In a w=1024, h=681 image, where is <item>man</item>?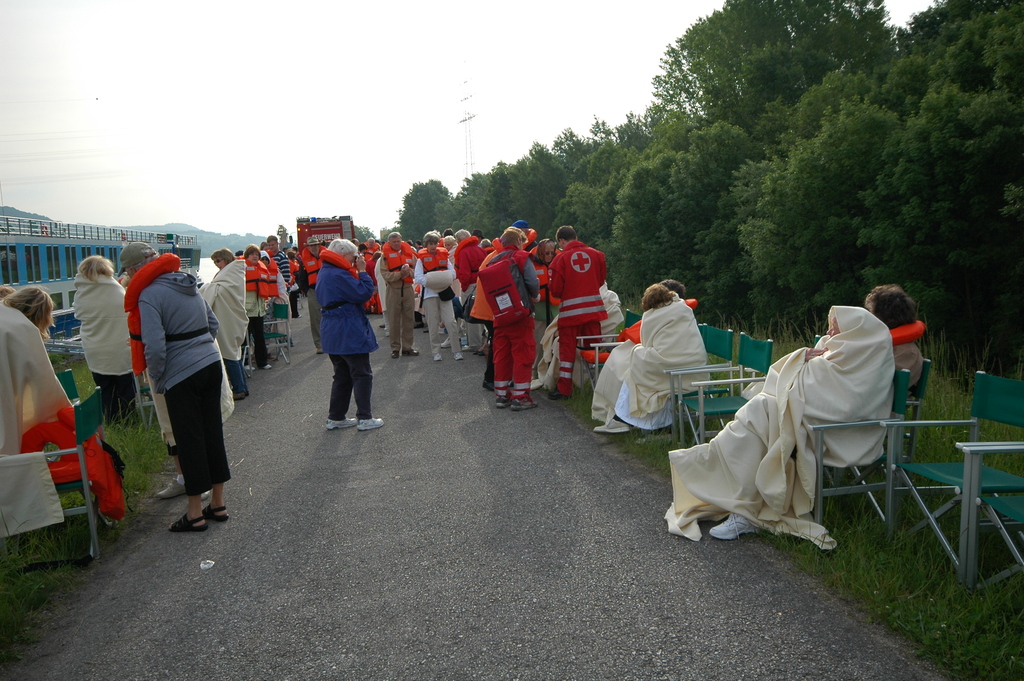
{"left": 447, "top": 227, "right": 486, "bottom": 353}.
